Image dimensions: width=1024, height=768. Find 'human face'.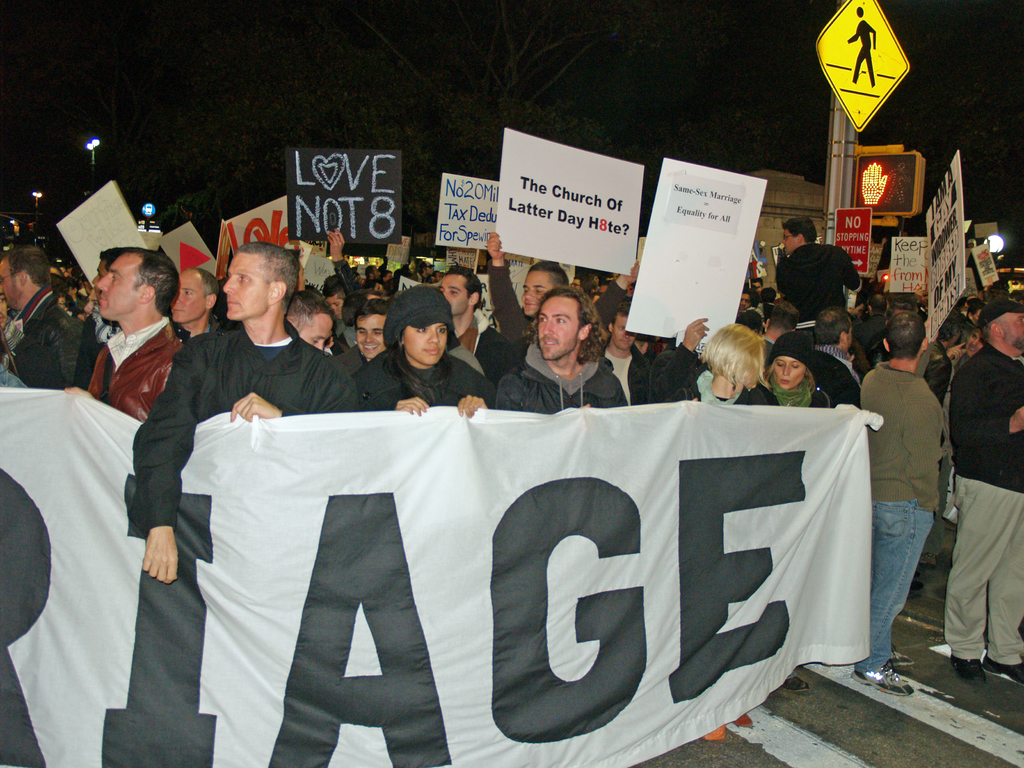
bbox=[772, 355, 806, 388].
